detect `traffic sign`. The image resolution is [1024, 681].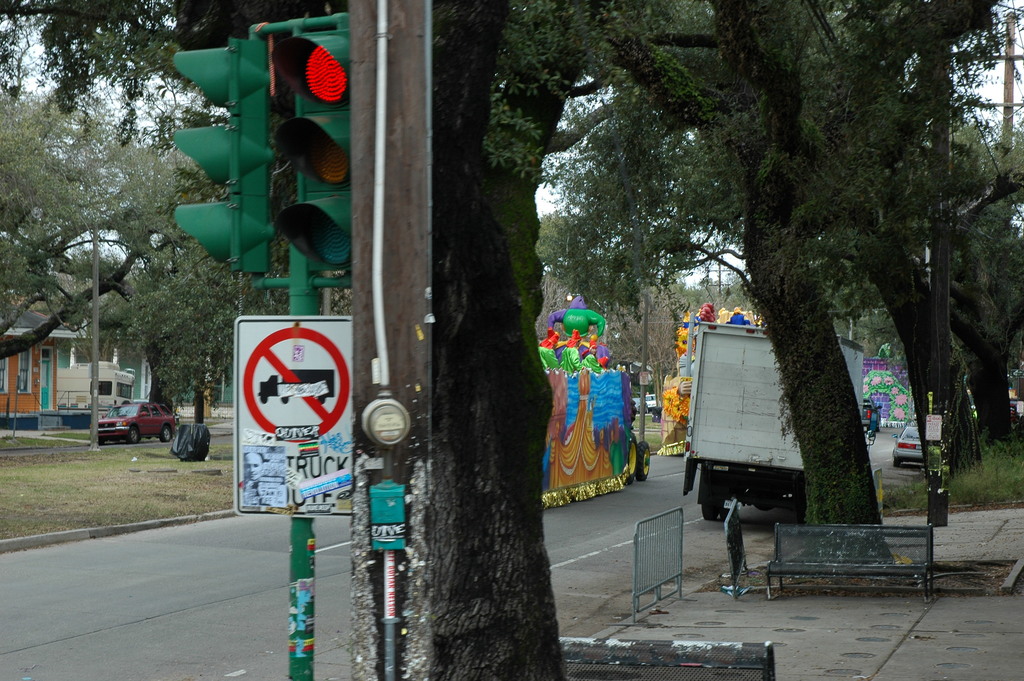
BBox(230, 318, 356, 519).
